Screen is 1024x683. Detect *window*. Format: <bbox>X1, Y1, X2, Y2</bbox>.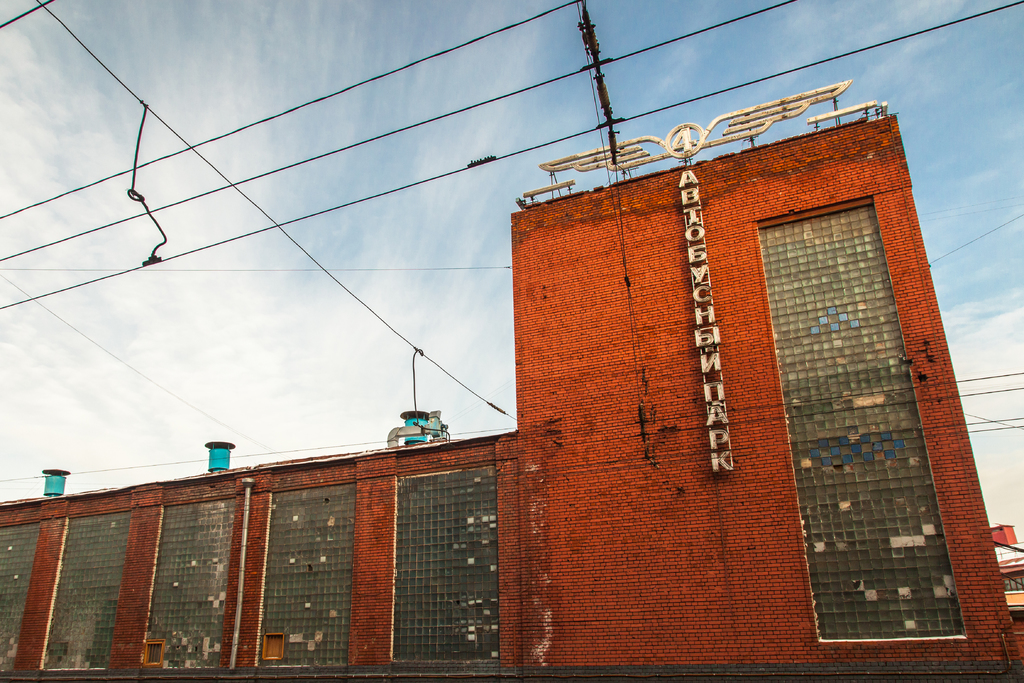
<bbox>257, 485, 352, 666</bbox>.
